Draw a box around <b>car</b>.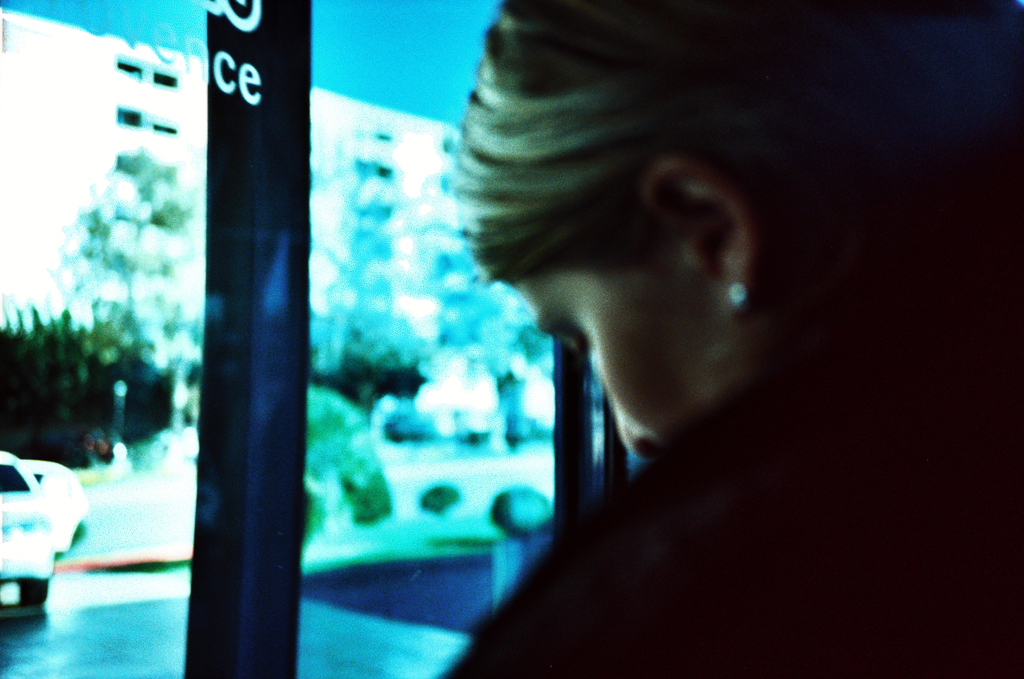
(left=0, top=451, right=84, bottom=606).
